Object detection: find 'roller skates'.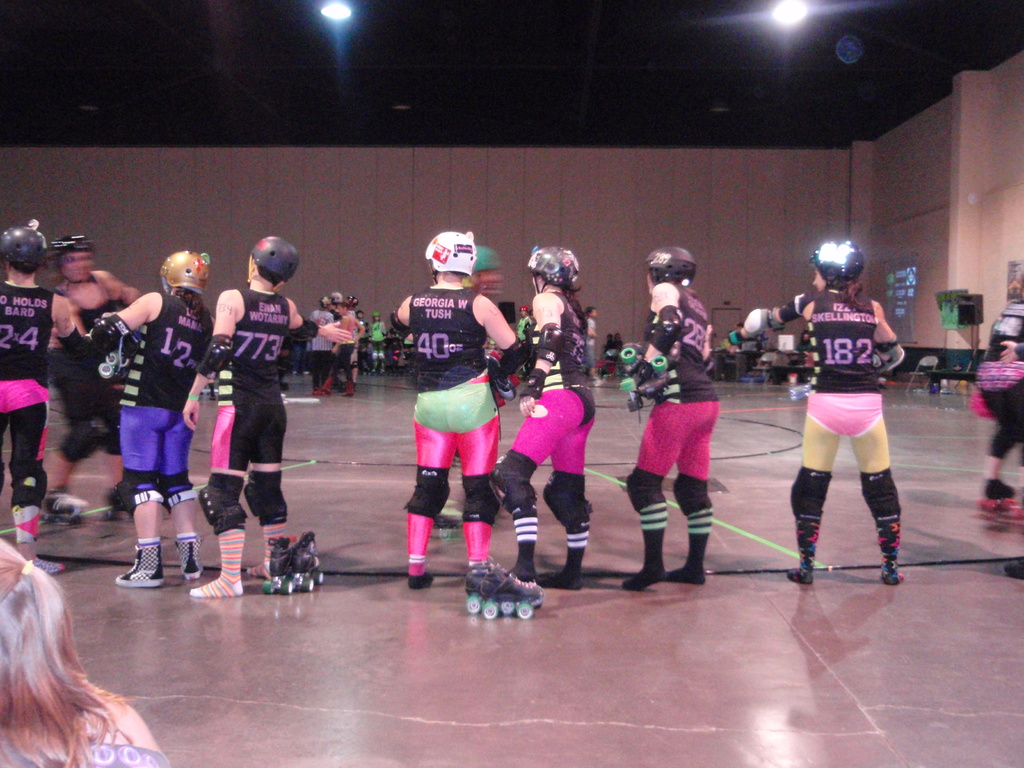
<region>474, 562, 545, 621</region>.
